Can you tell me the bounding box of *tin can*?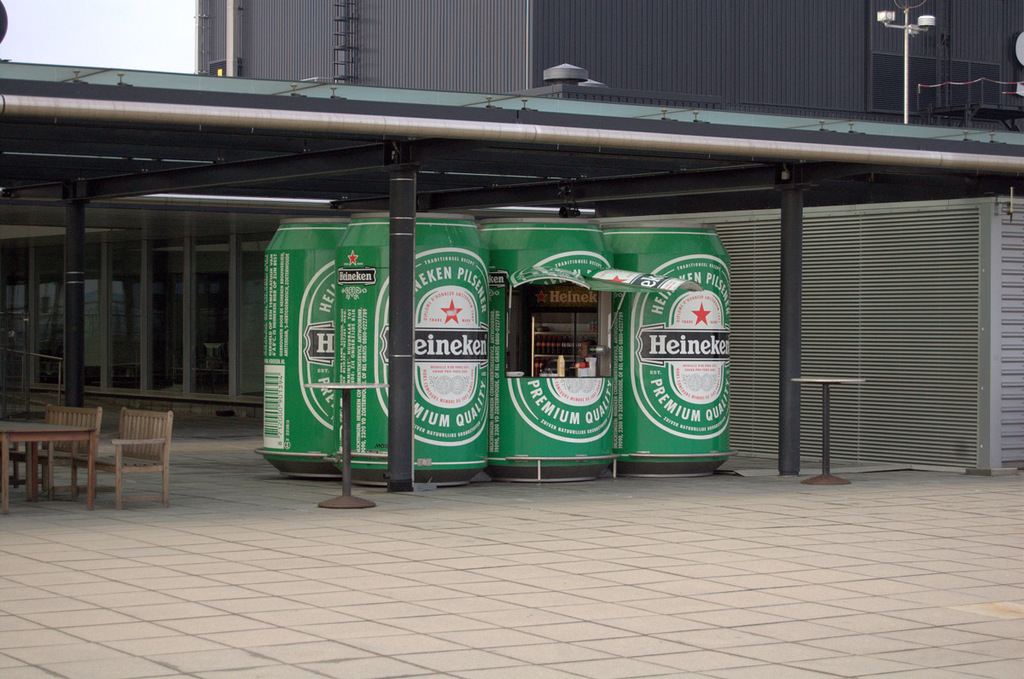
{"left": 604, "top": 206, "right": 736, "bottom": 482}.
